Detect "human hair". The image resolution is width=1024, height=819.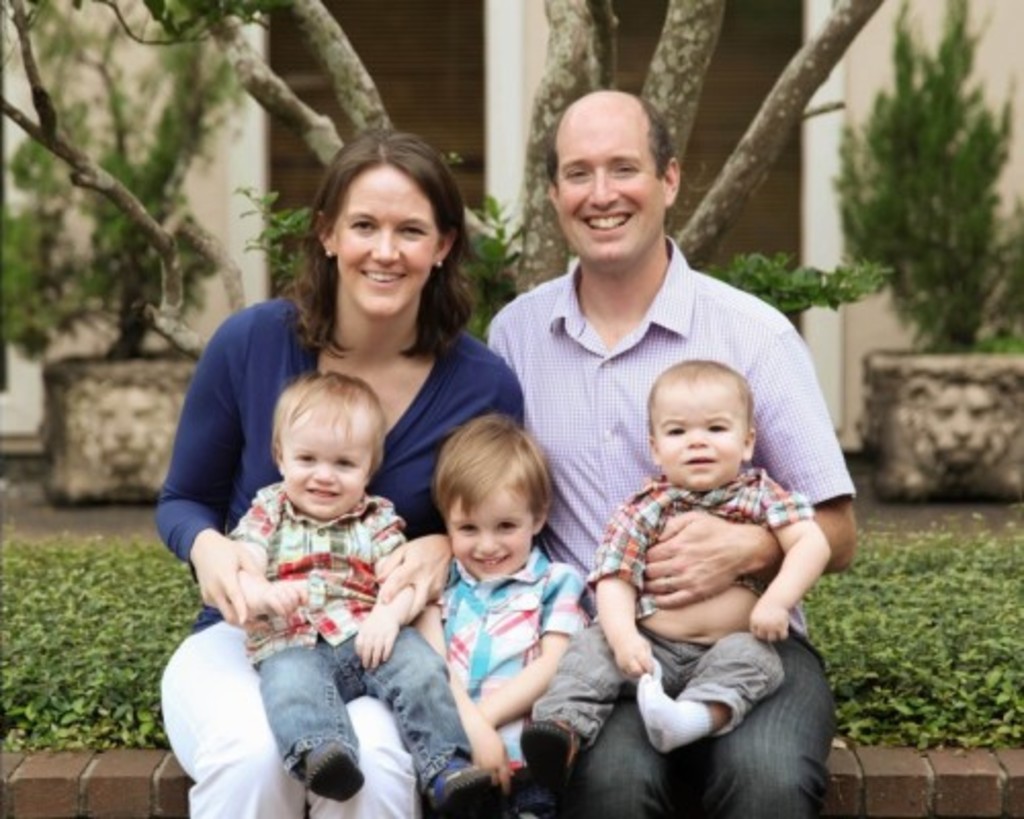
box=[543, 90, 676, 182].
